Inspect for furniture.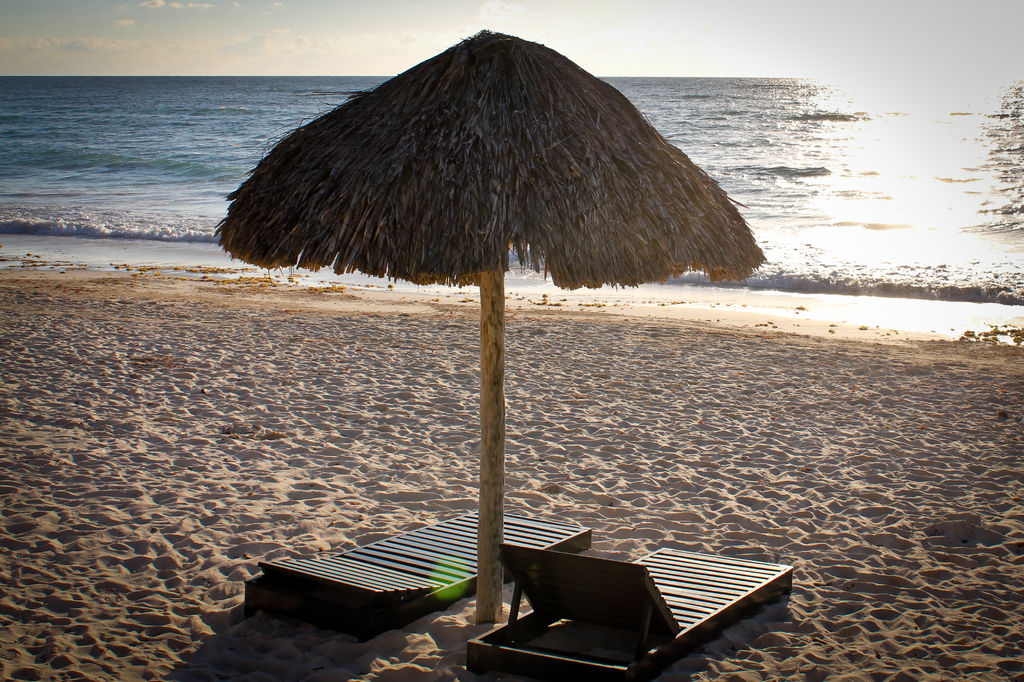
Inspection: <bbox>467, 541, 794, 681</bbox>.
